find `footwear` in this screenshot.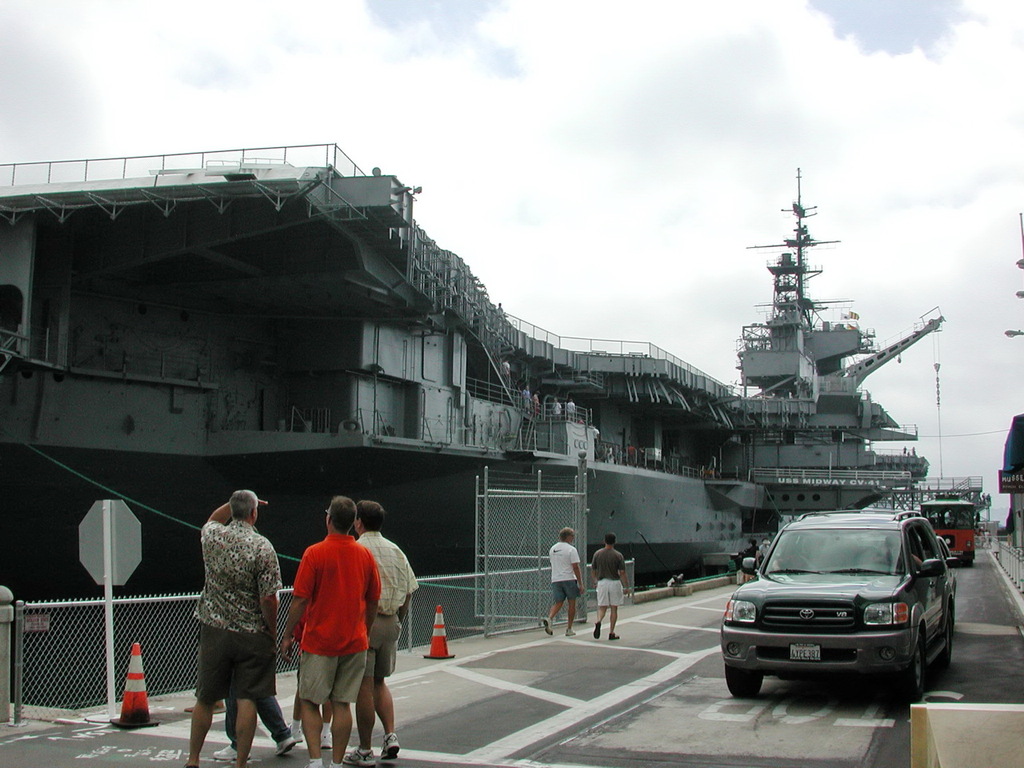
The bounding box for `footwear` is box(562, 630, 576, 638).
